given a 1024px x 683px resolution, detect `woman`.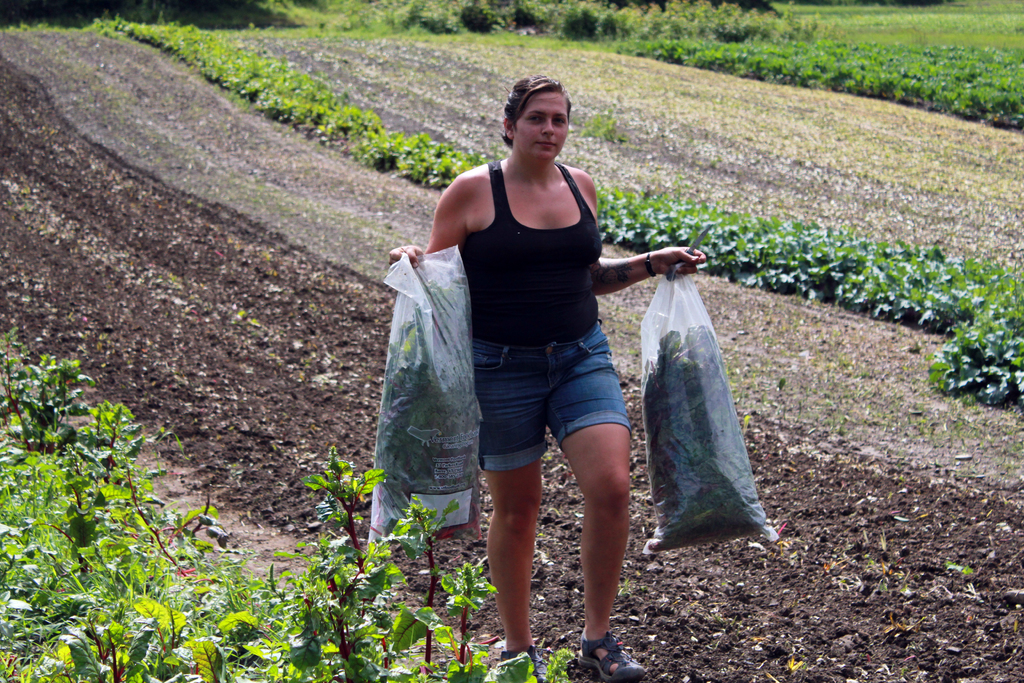
{"x1": 390, "y1": 69, "x2": 705, "y2": 682}.
